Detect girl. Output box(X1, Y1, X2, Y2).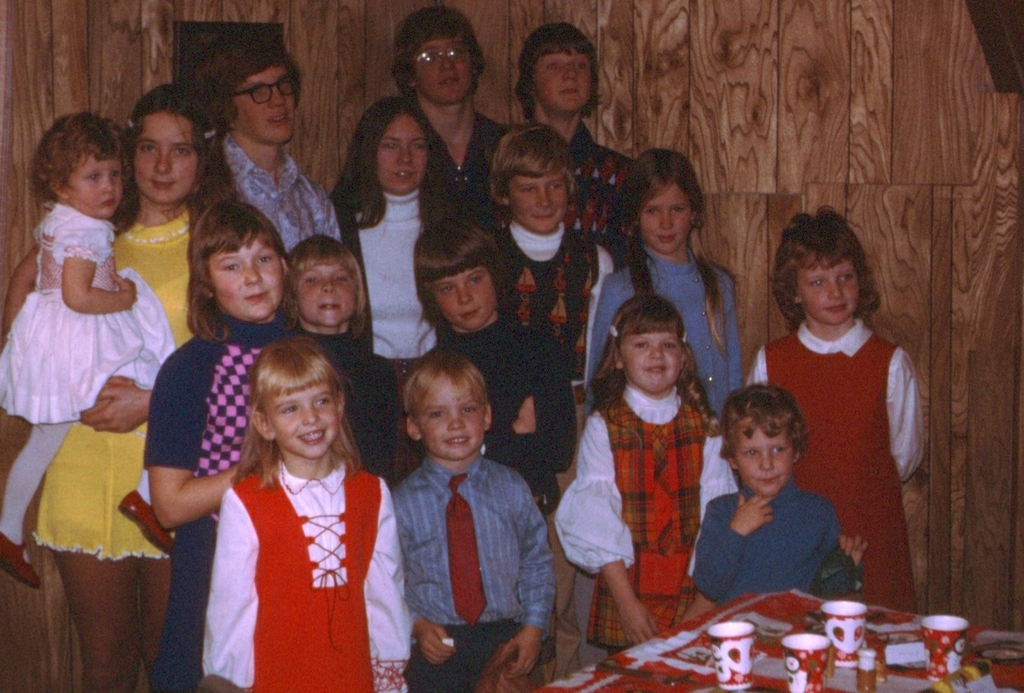
box(555, 297, 740, 653).
